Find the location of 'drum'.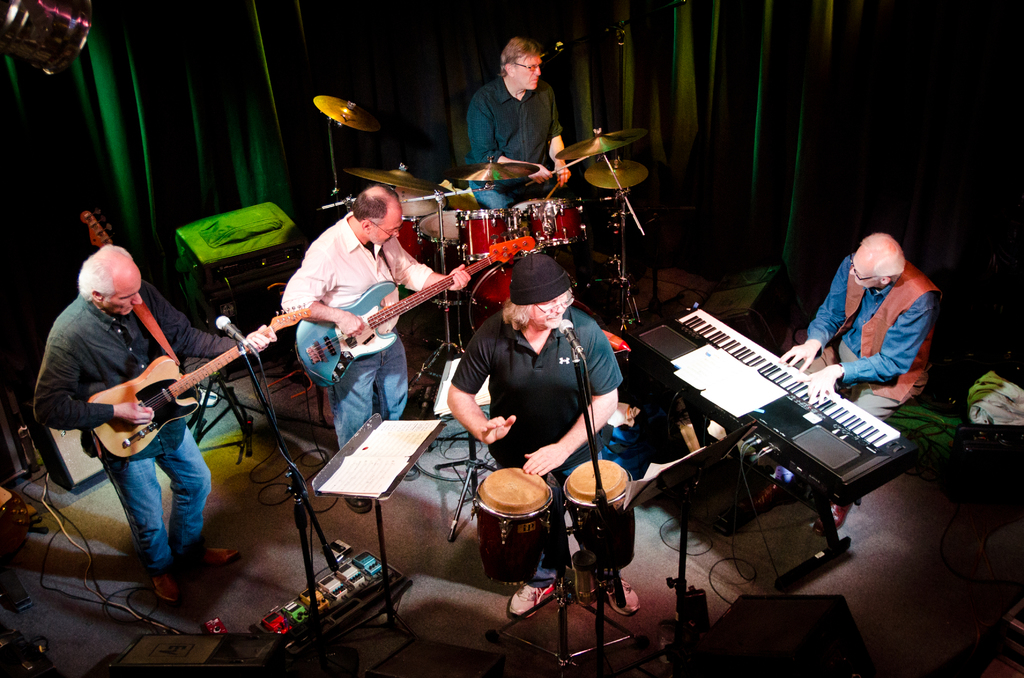
Location: 467, 260, 509, 333.
